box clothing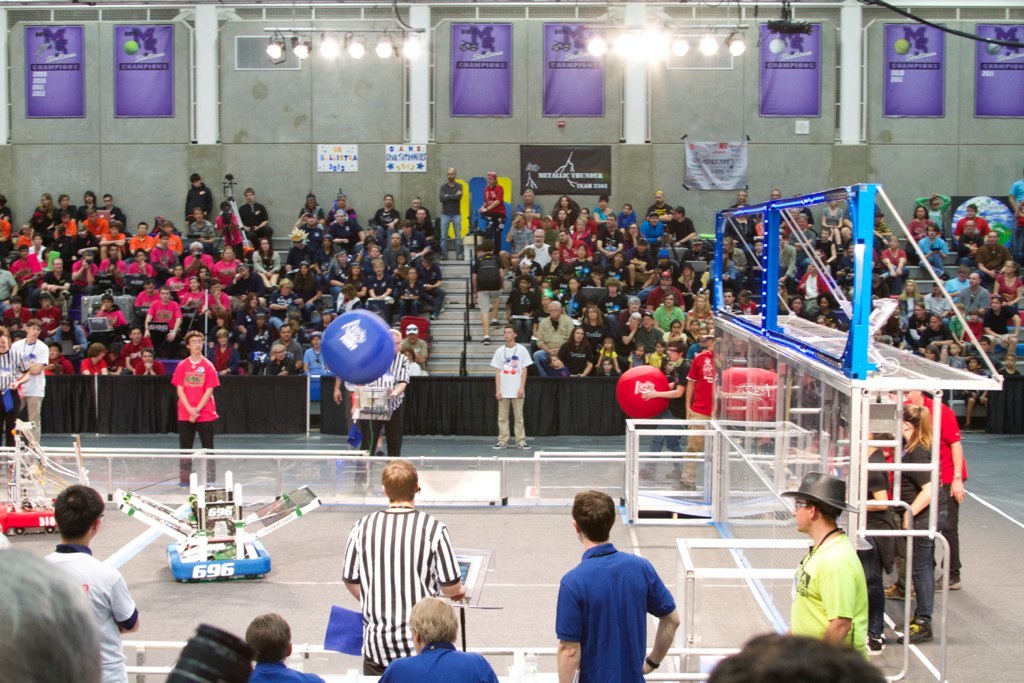
Rect(634, 323, 663, 352)
